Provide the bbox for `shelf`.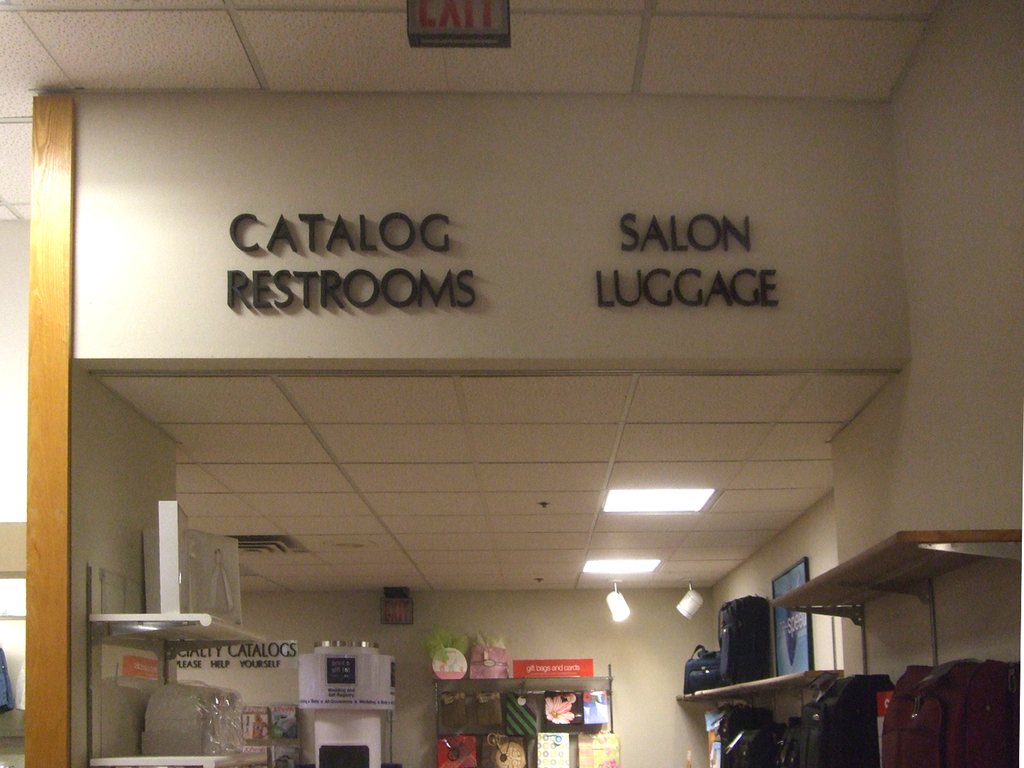
[left=438, top=686, right=613, bottom=730].
